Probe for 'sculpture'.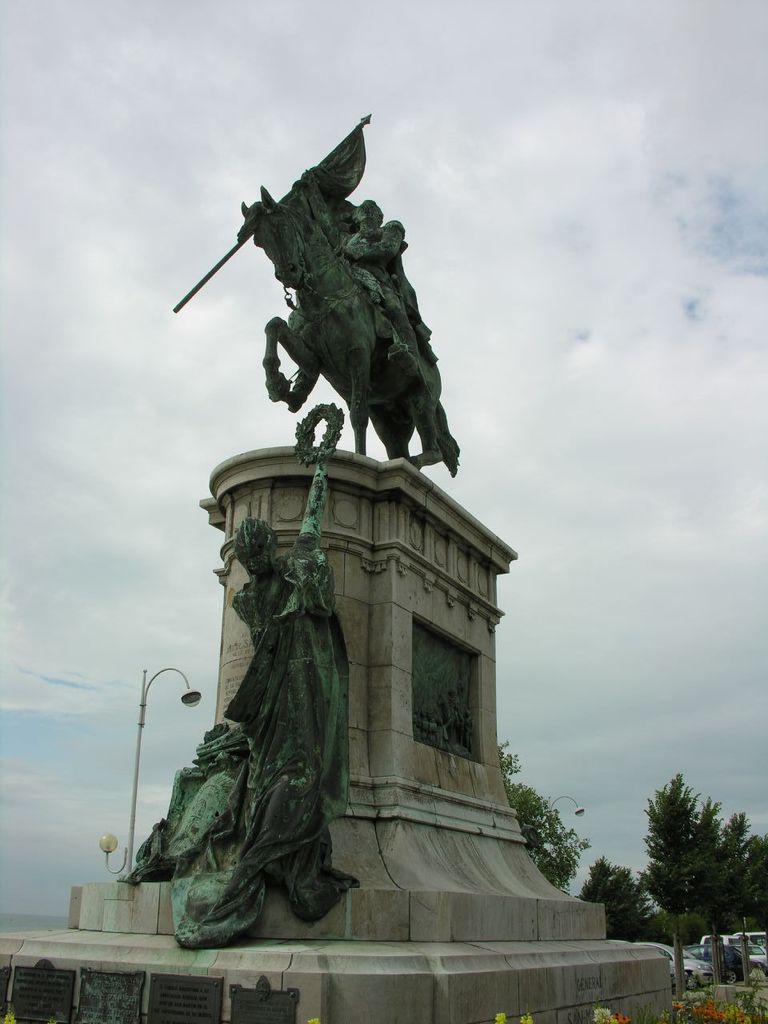
Probe result: box(169, 110, 466, 478).
